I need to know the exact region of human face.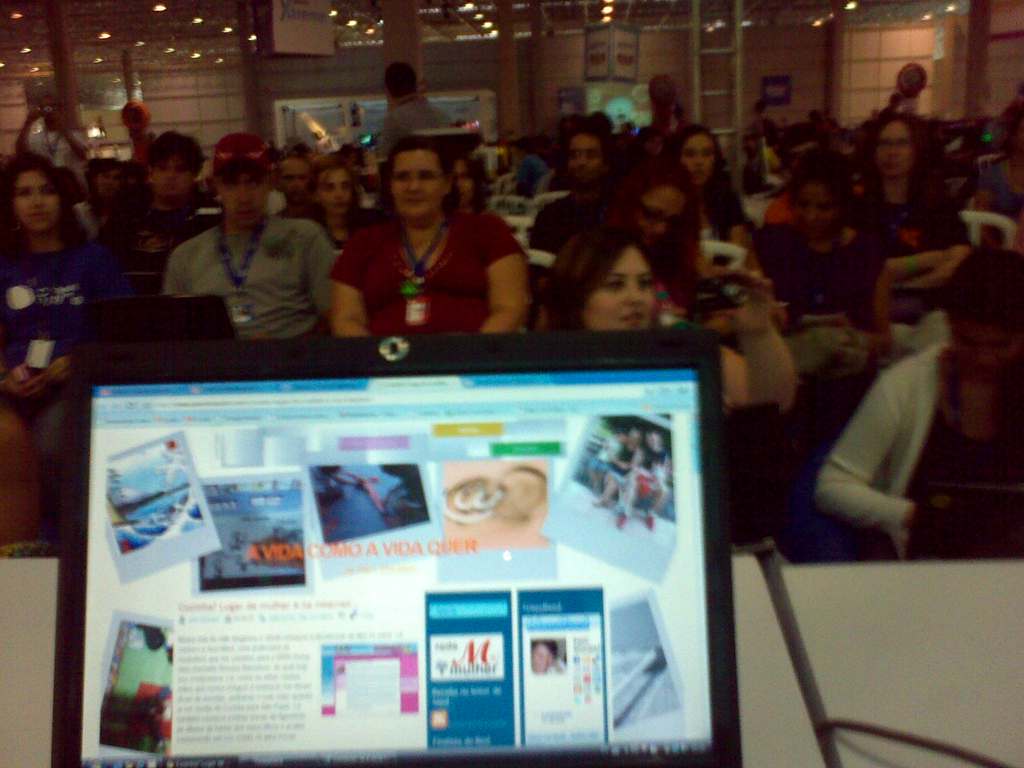
Region: <region>530, 643, 554, 674</region>.
